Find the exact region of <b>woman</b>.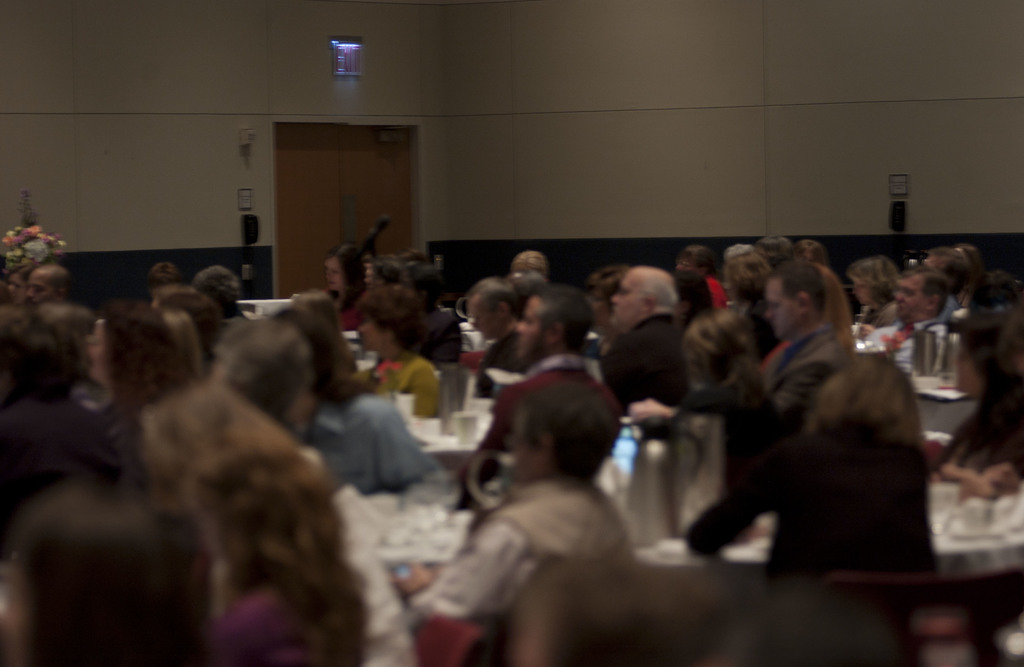
Exact region: (76,301,184,467).
